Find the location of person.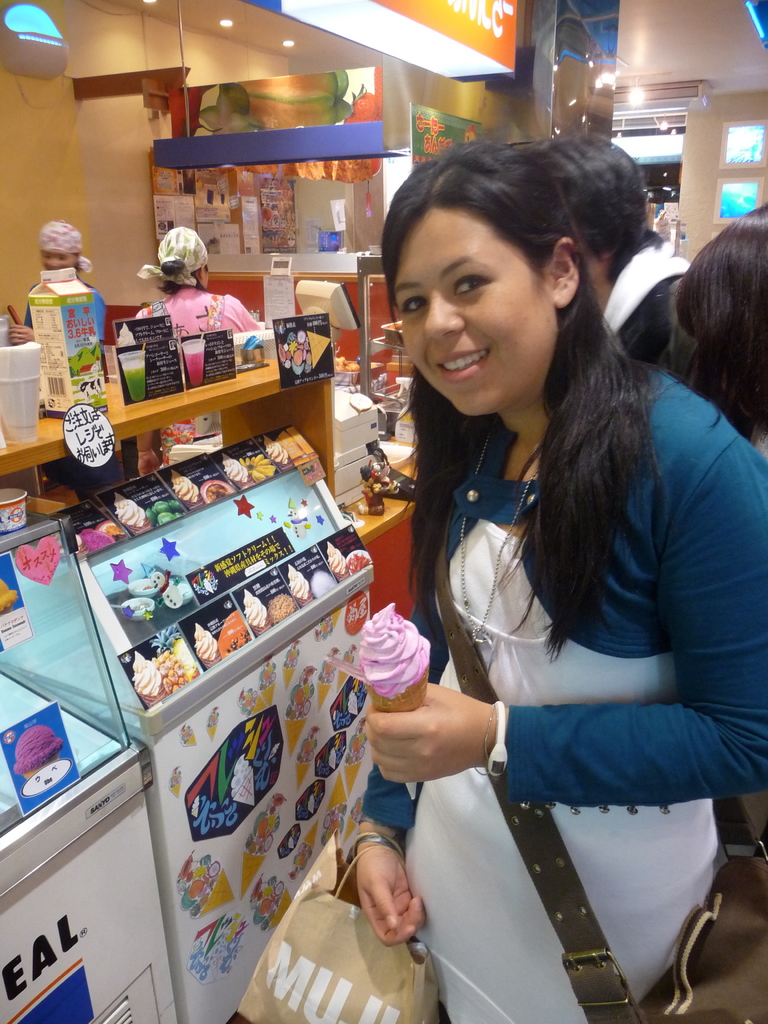
Location: 527, 128, 689, 389.
